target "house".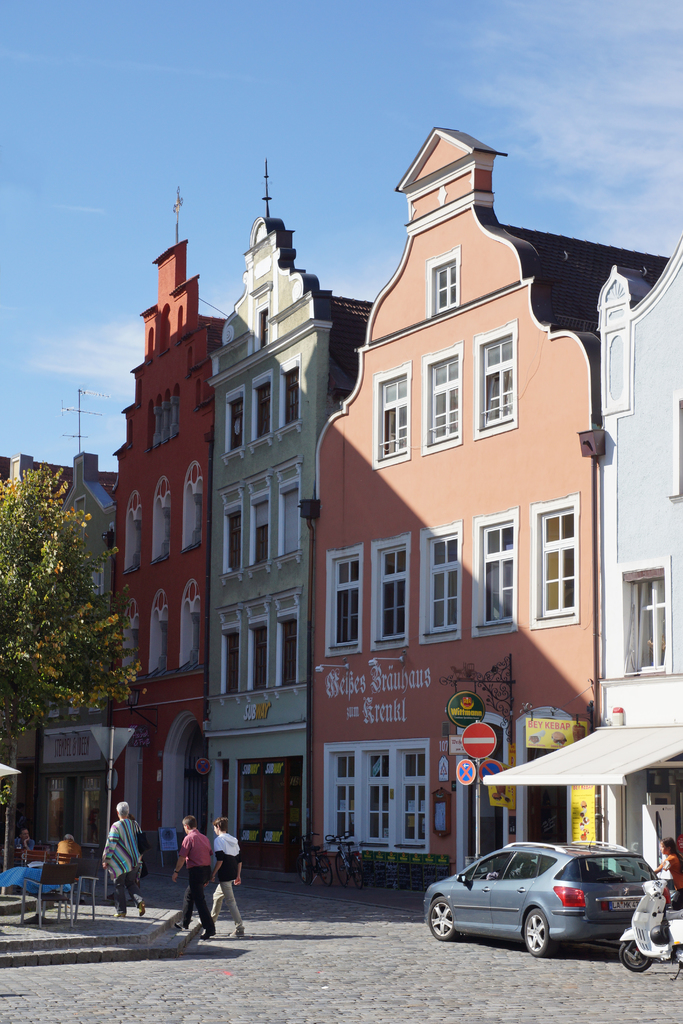
Target region: <box>597,226,682,876</box>.
